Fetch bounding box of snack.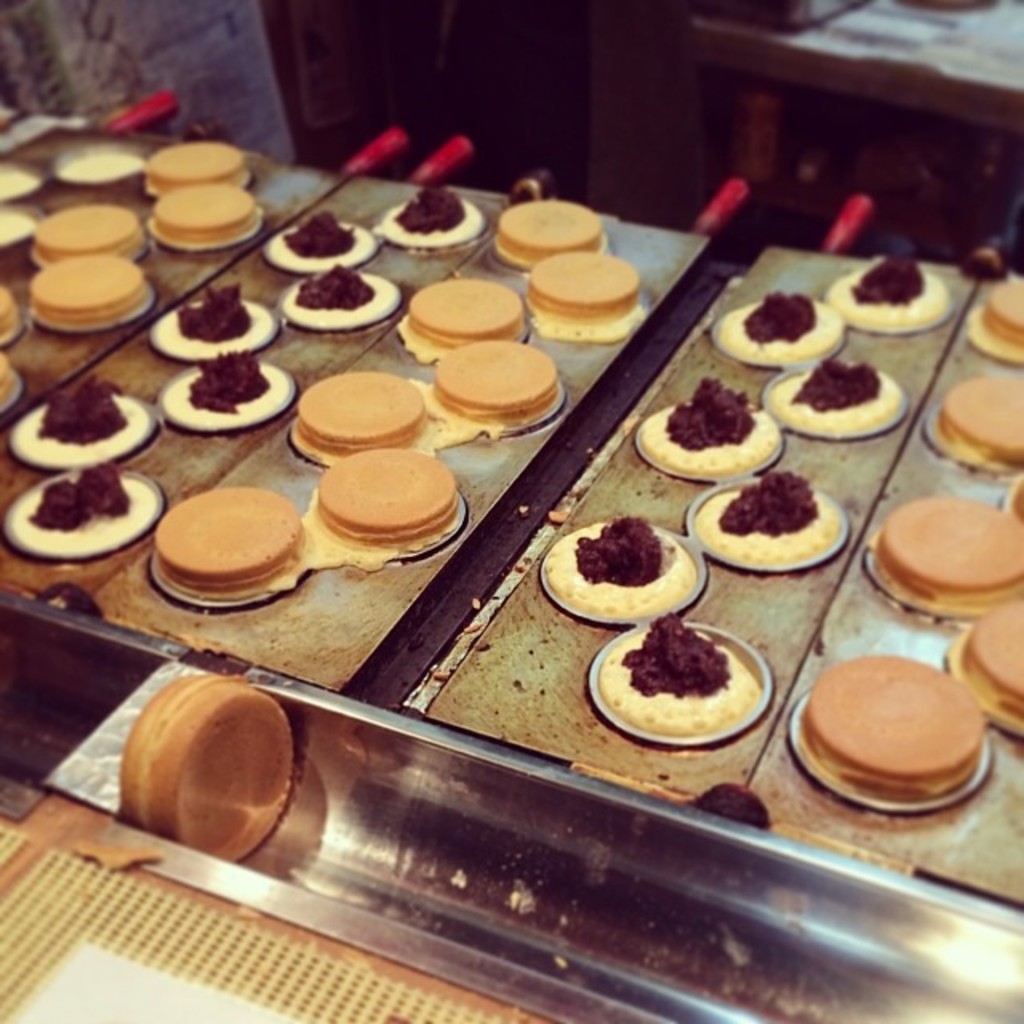
Bbox: bbox=(602, 611, 763, 738).
